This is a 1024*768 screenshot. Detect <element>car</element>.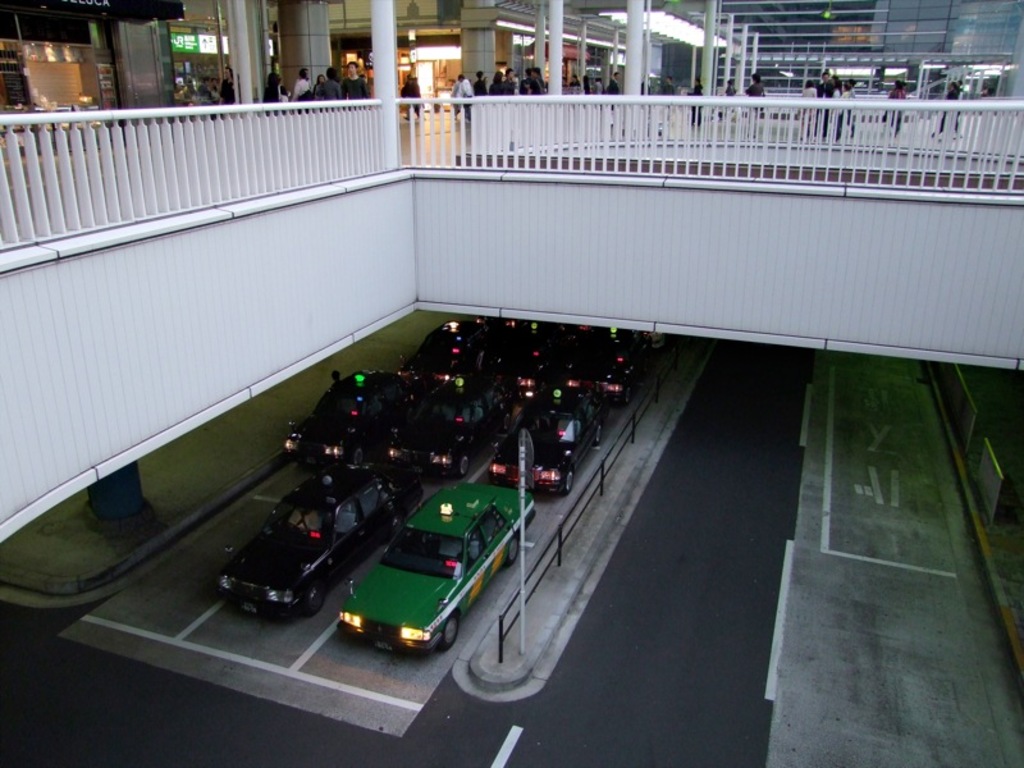
l=553, t=332, r=652, b=407.
